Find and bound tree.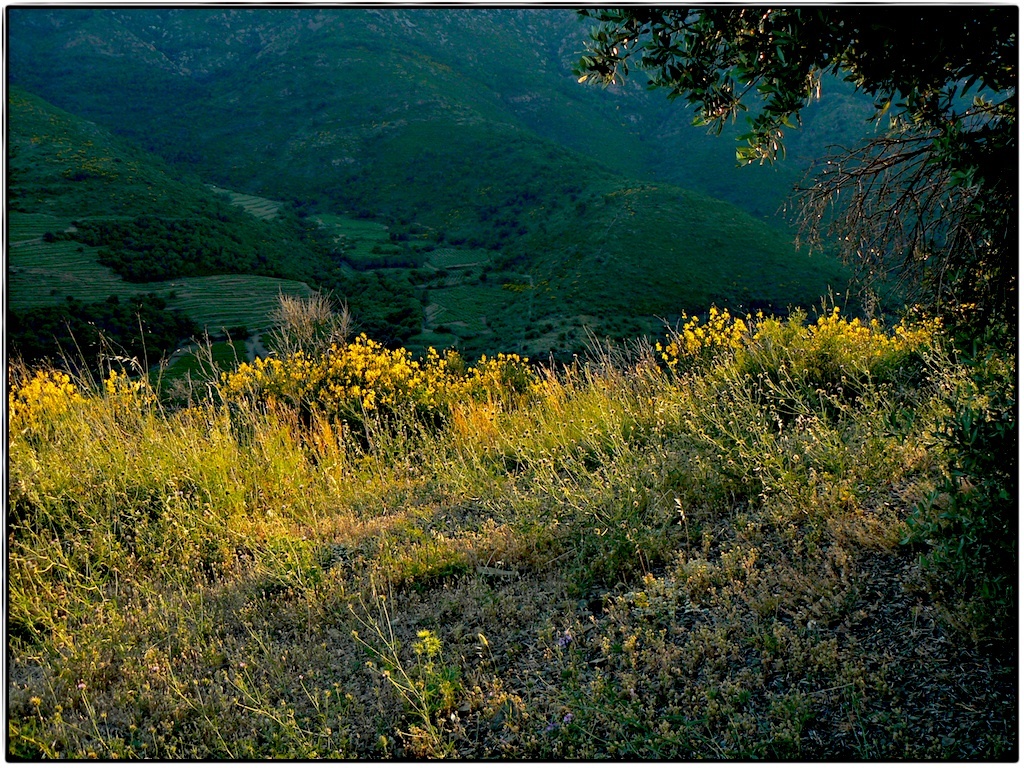
Bound: 561, 4, 1023, 357.
